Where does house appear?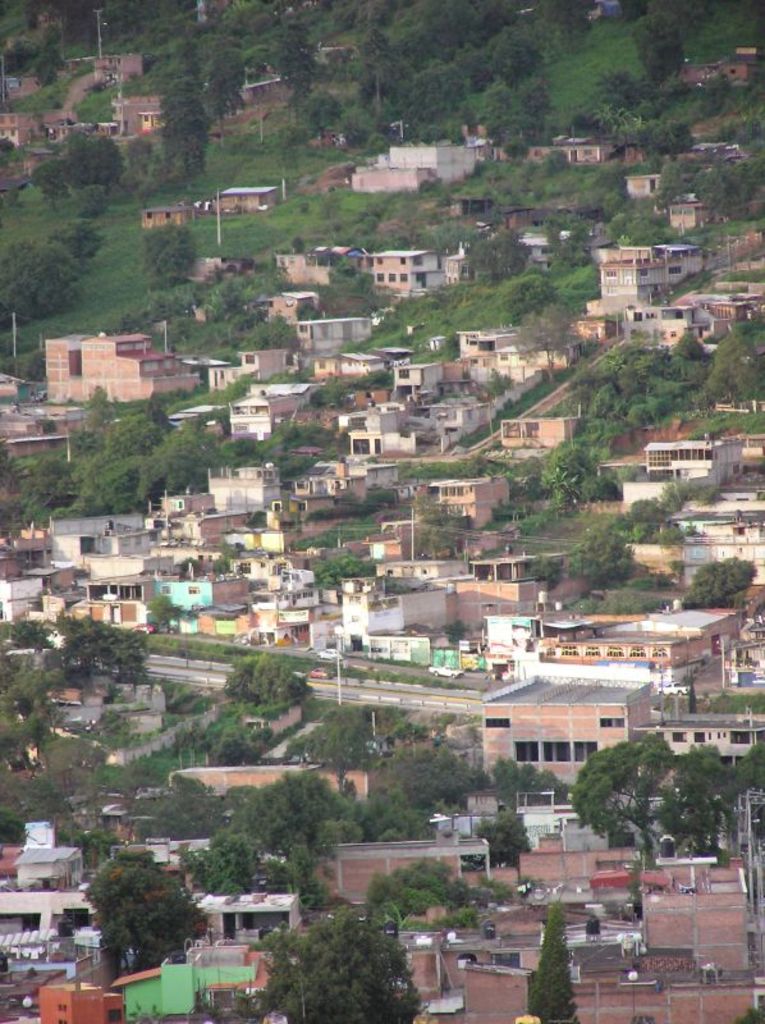
Appears at box=[91, 51, 156, 87].
